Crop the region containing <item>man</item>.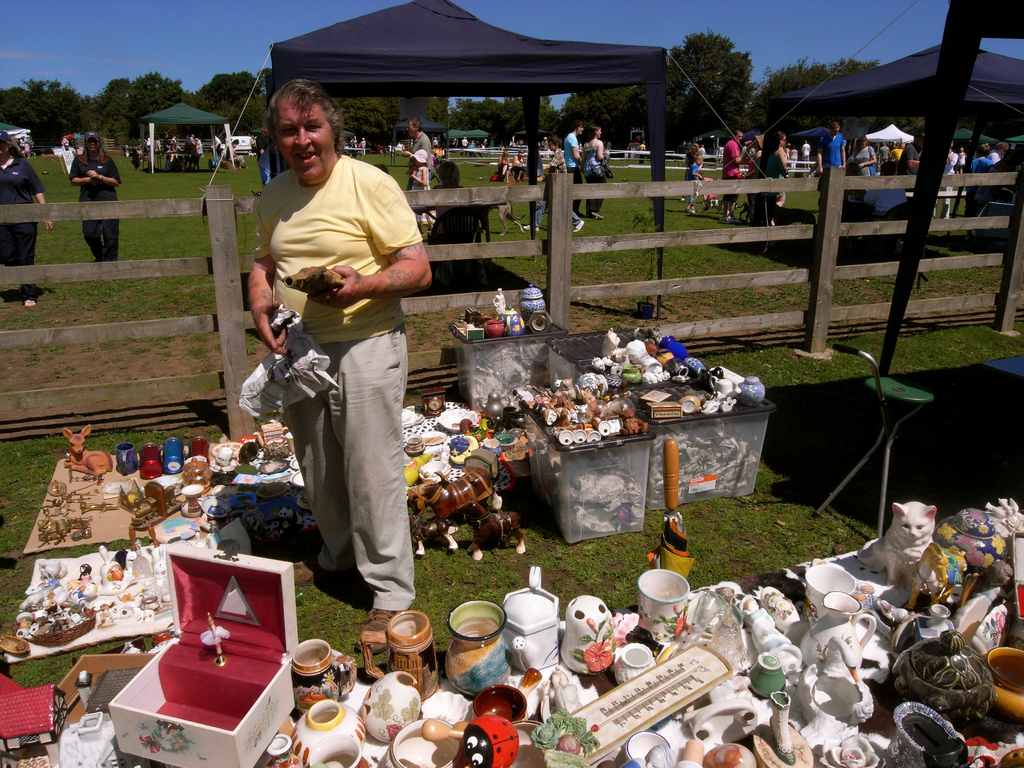
Crop region: rect(406, 118, 433, 172).
